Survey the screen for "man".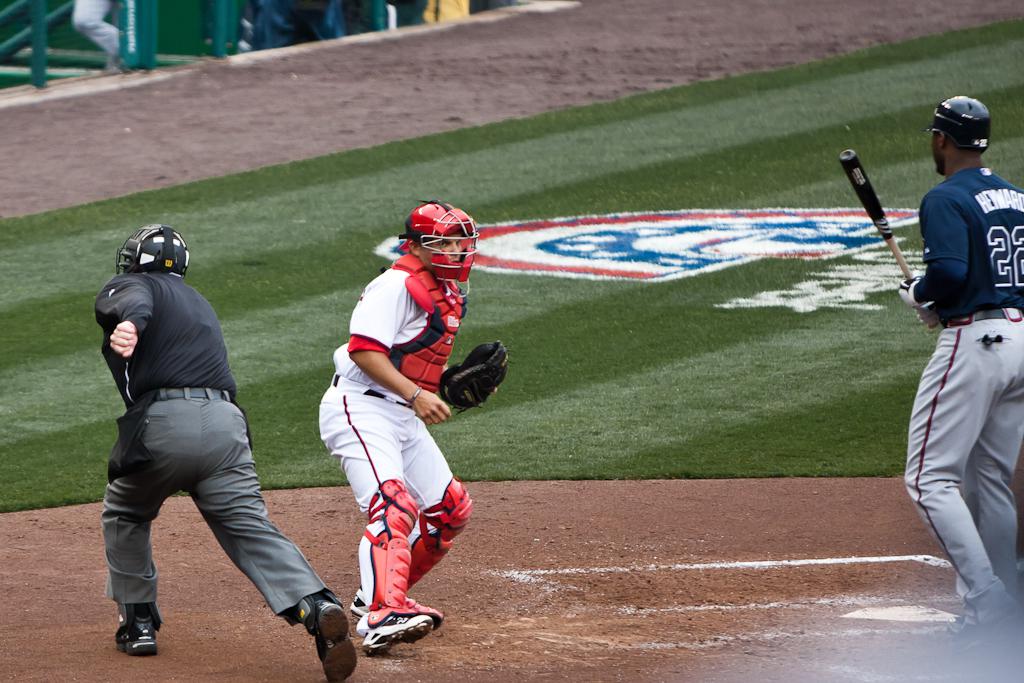
Survey found: (890,90,1020,629).
